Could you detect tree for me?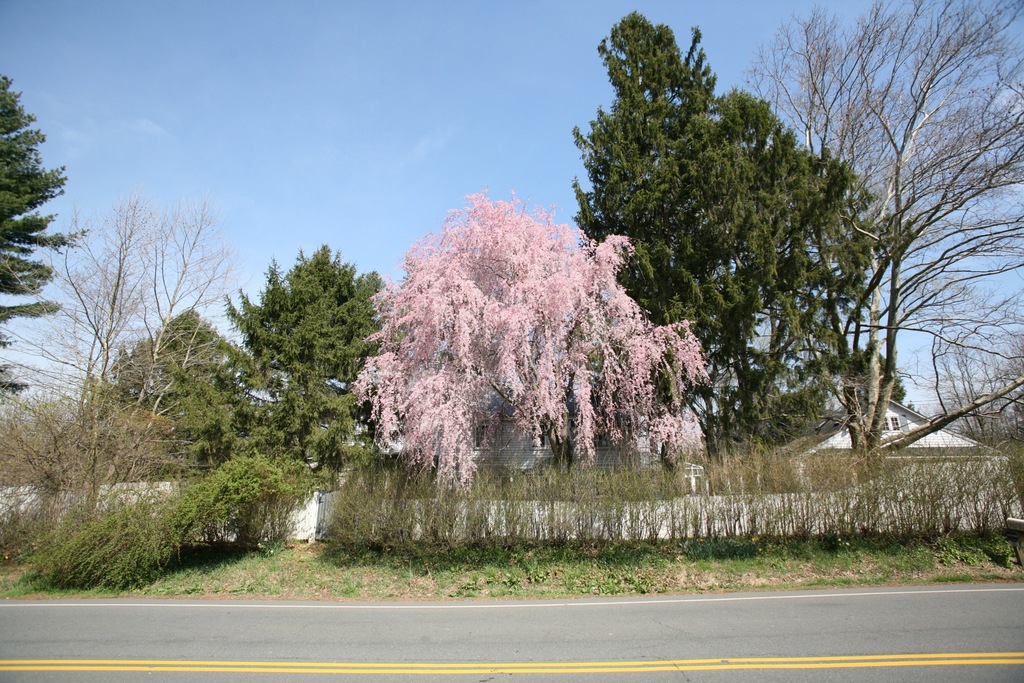
Detection result: Rect(572, 30, 916, 453).
